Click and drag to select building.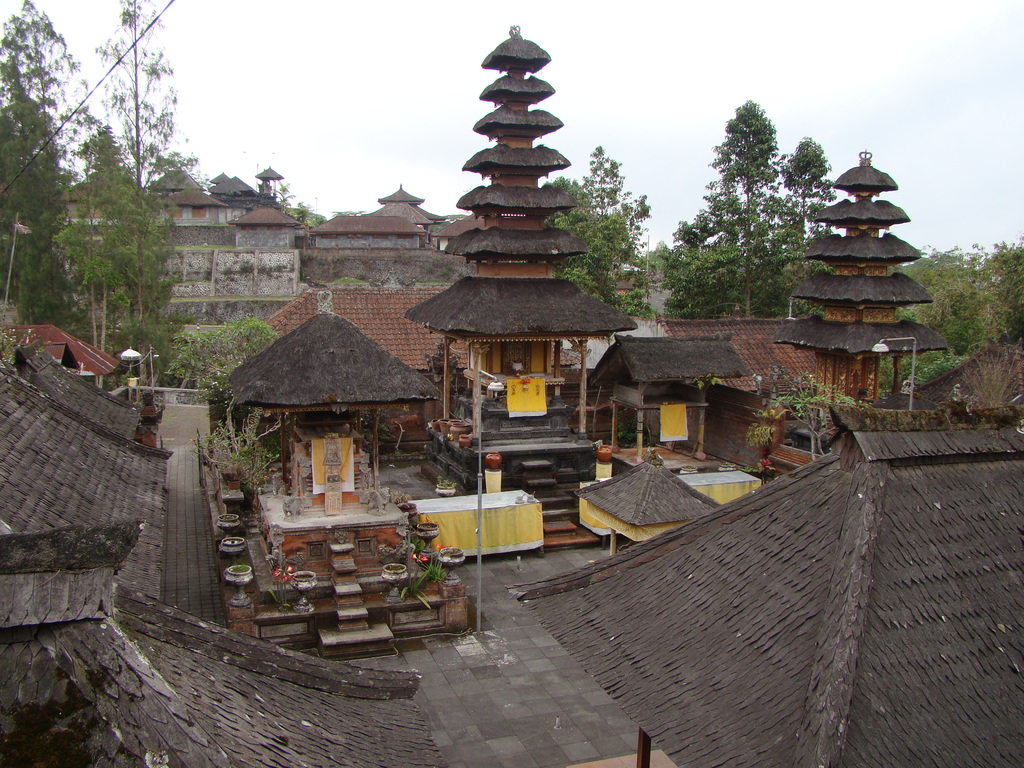
Selection: x1=296 y1=250 x2=474 y2=282.
